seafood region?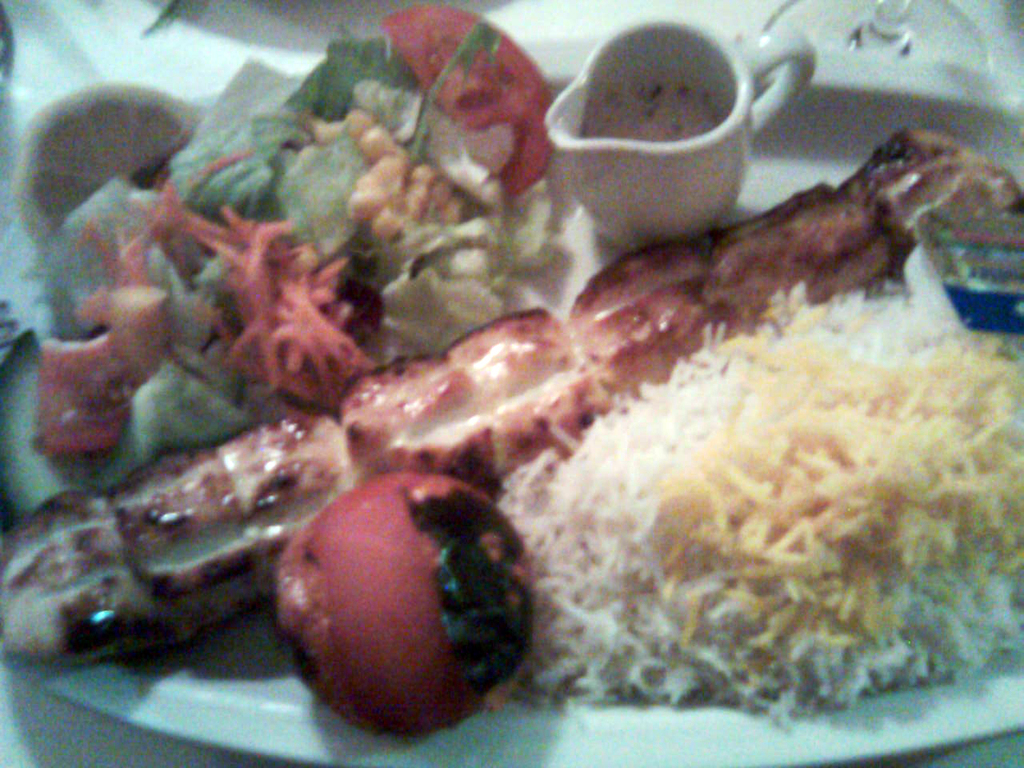
locate(0, 130, 1023, 660)
